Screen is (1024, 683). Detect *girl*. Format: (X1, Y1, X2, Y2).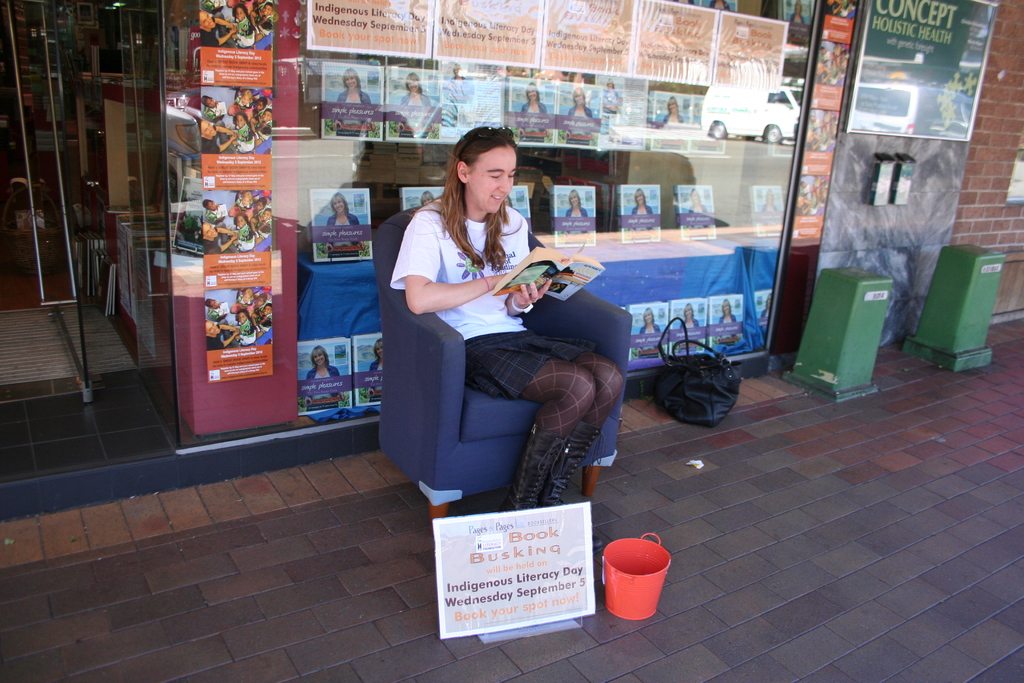
(363, 336, 384, 398).
